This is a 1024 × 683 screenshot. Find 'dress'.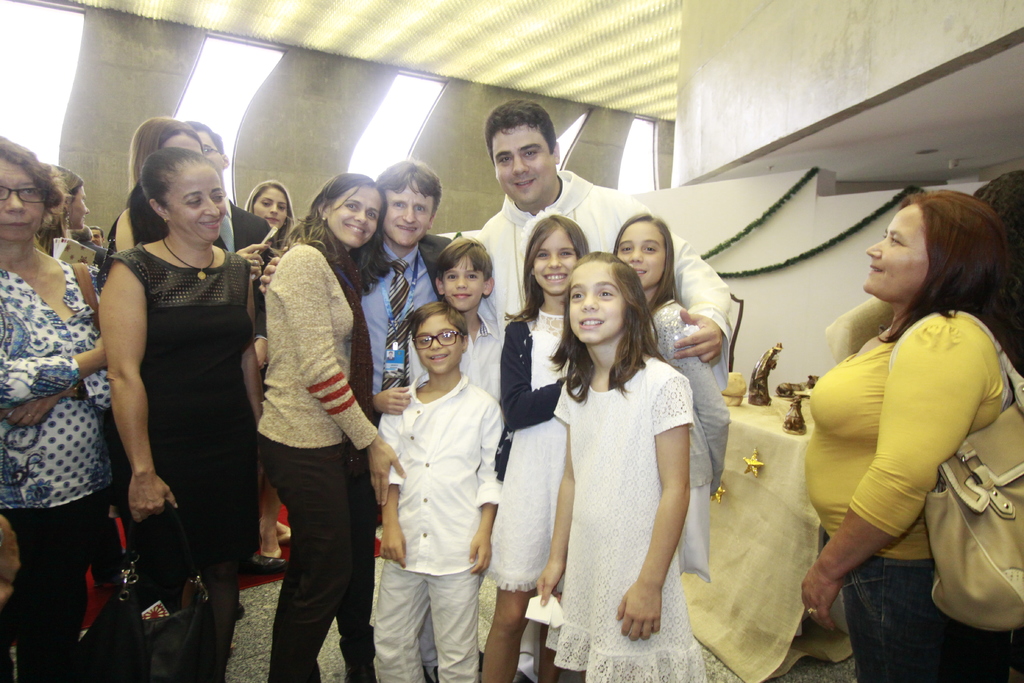
Bounding box: left=476, top=302, right=568, bottom=593.
